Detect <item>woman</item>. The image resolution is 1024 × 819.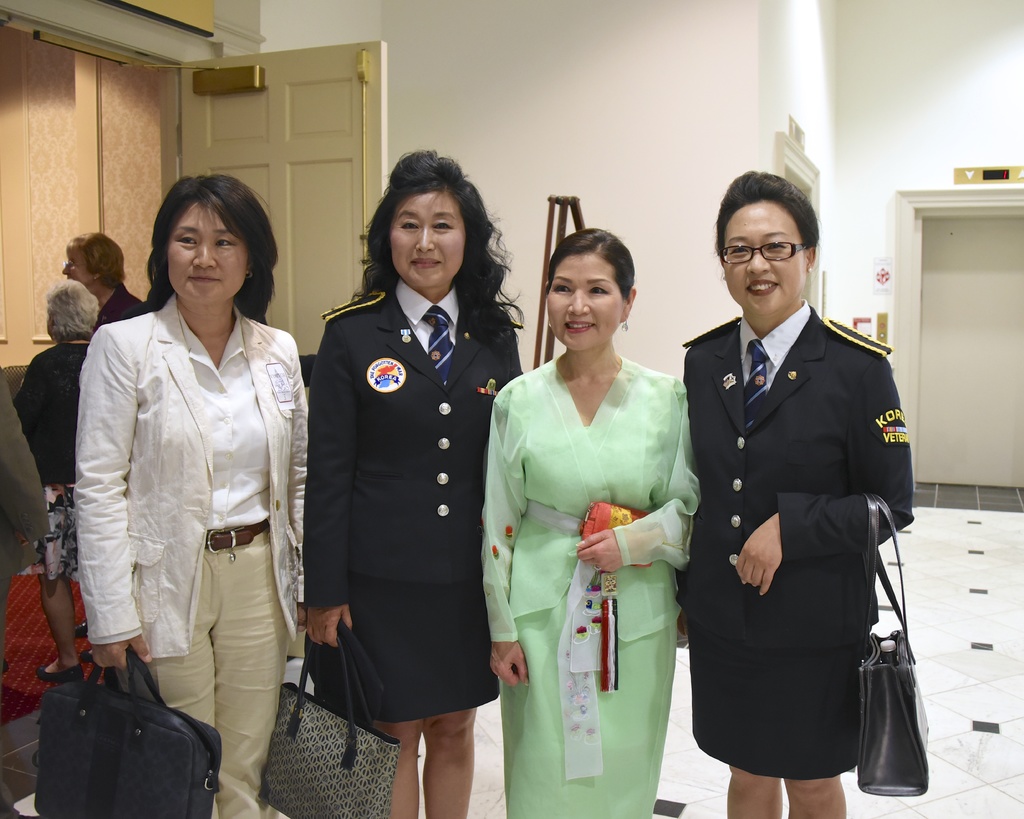
478:218:698:818.
